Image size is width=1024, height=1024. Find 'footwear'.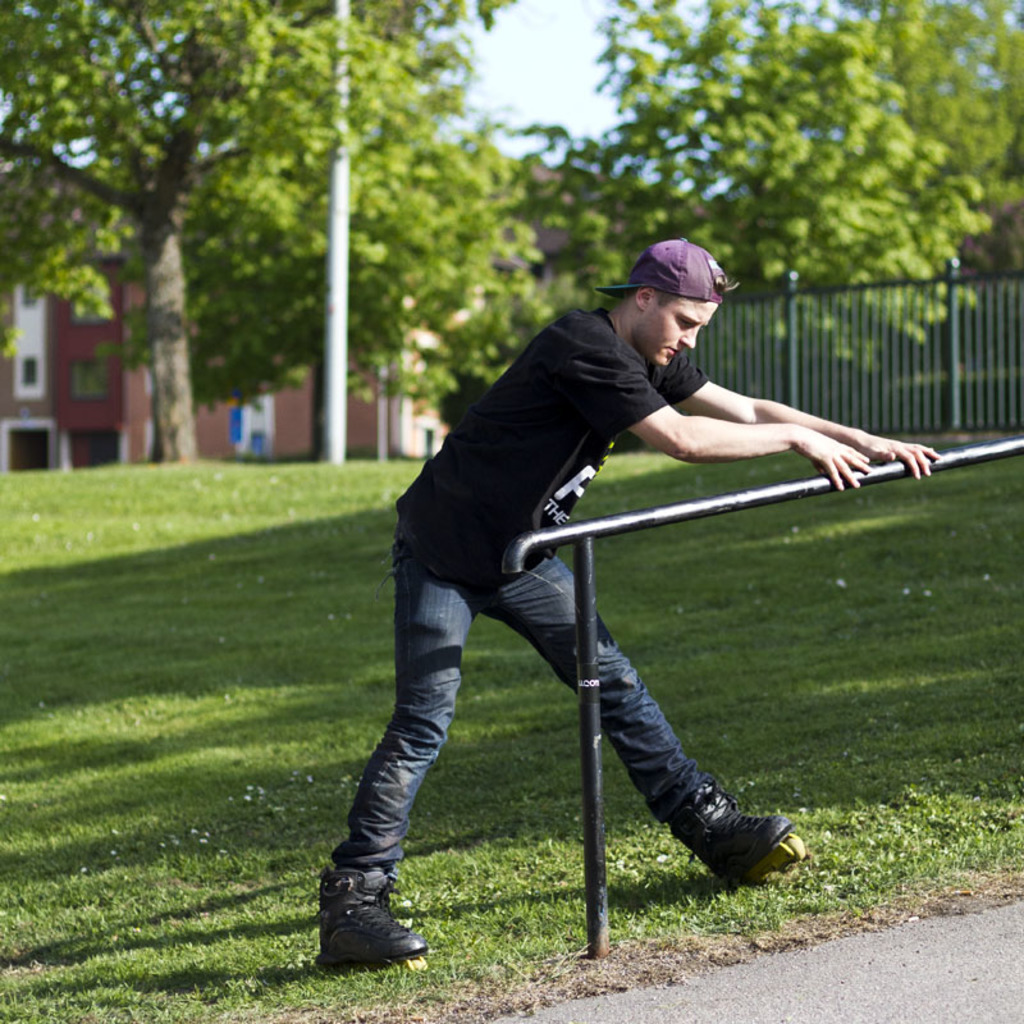
Rect(311, 868, 424, 983).
